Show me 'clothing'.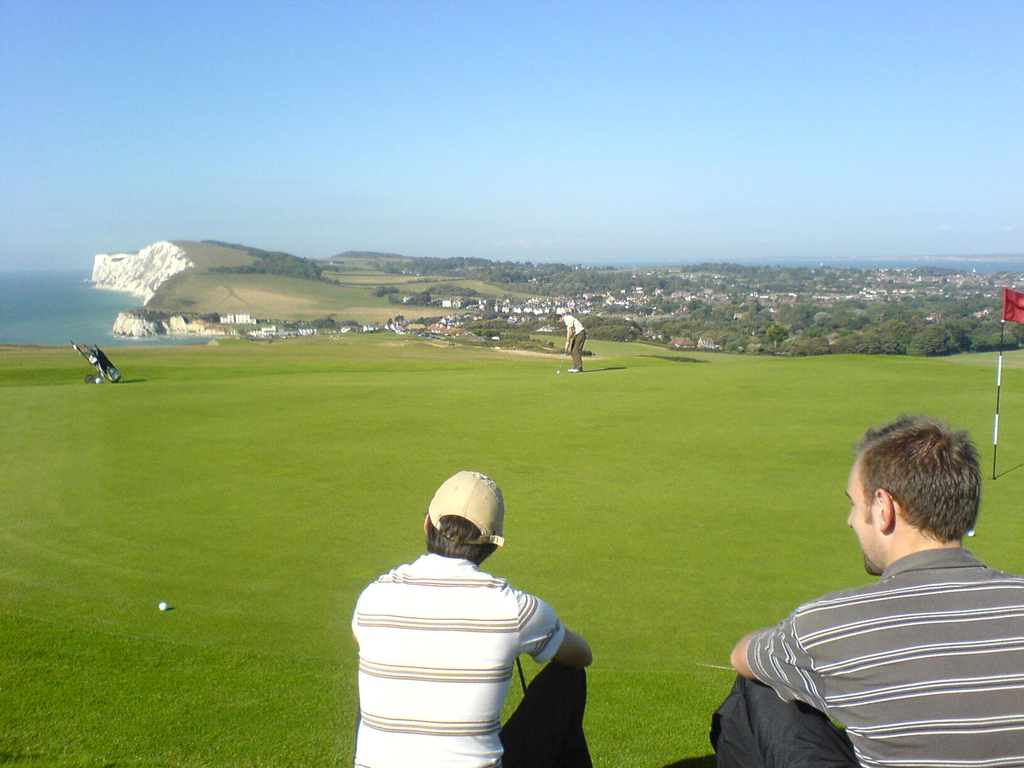
'clothing' is here: (351, 561, 586, 765).
